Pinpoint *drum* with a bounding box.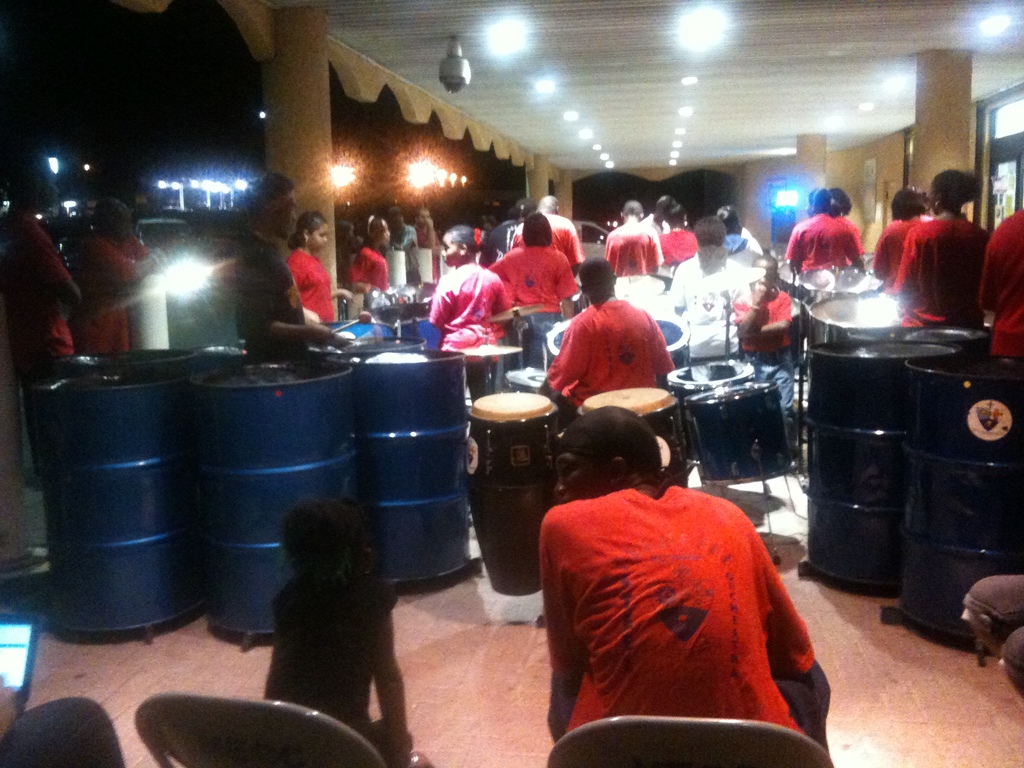
bbox=[664, 347, 748, 450].
